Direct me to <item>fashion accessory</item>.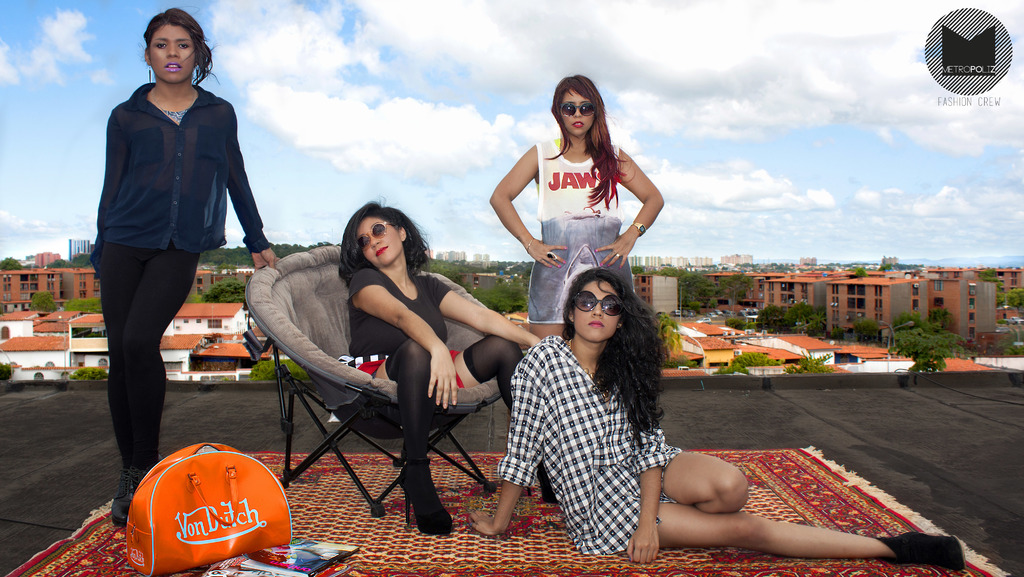
Direction: locate(526, 235, 535, 256).
